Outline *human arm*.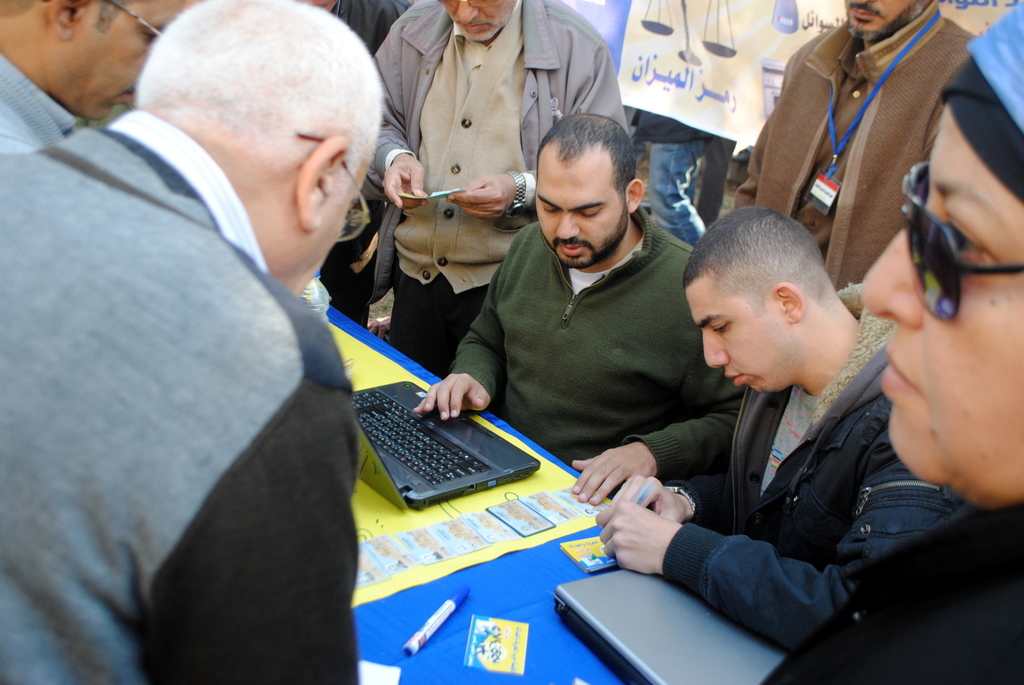
Outline: bbox=[446, 42, 635, 226].
